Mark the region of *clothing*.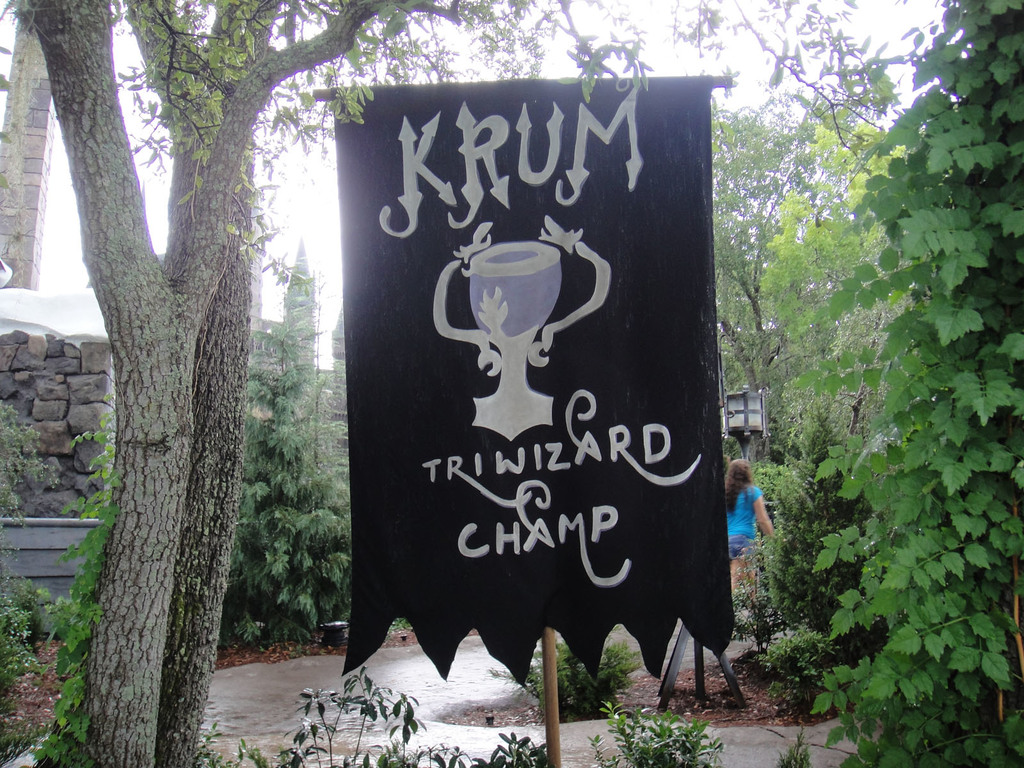
Region: 724/483/765/562.
